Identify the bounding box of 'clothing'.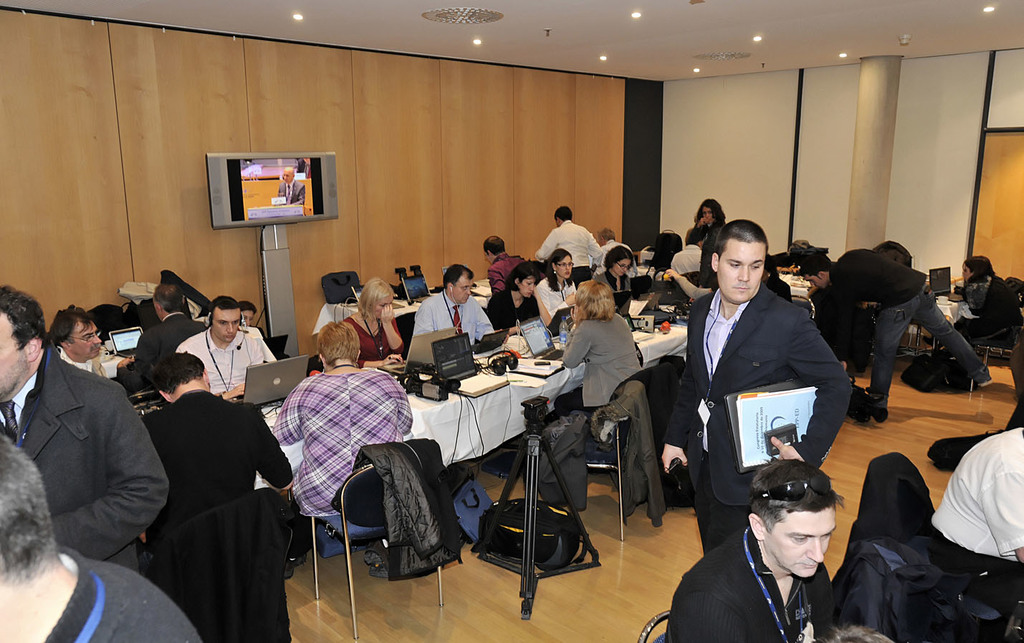
pyautogui.locateOnScreen(535, 267, 572, 326).
